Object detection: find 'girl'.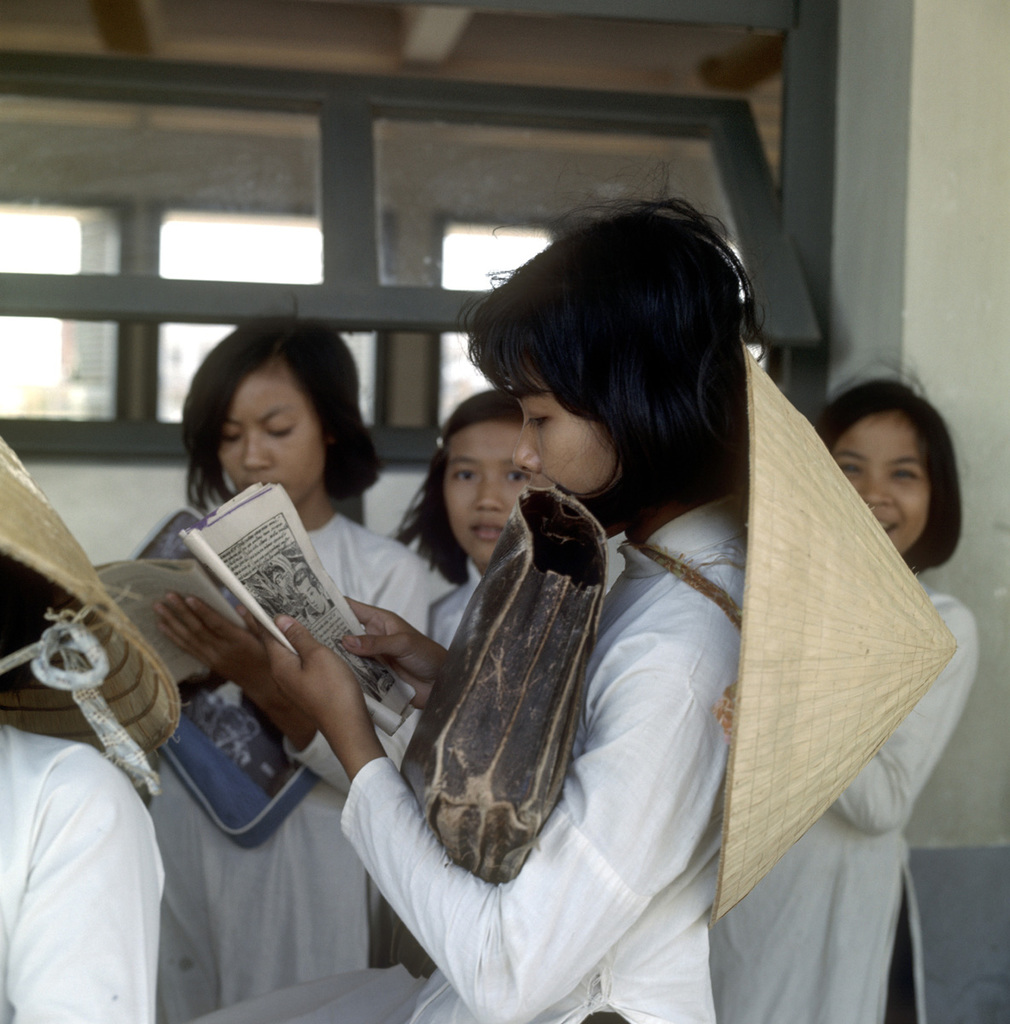
region(139, 309, 460, 1023).
